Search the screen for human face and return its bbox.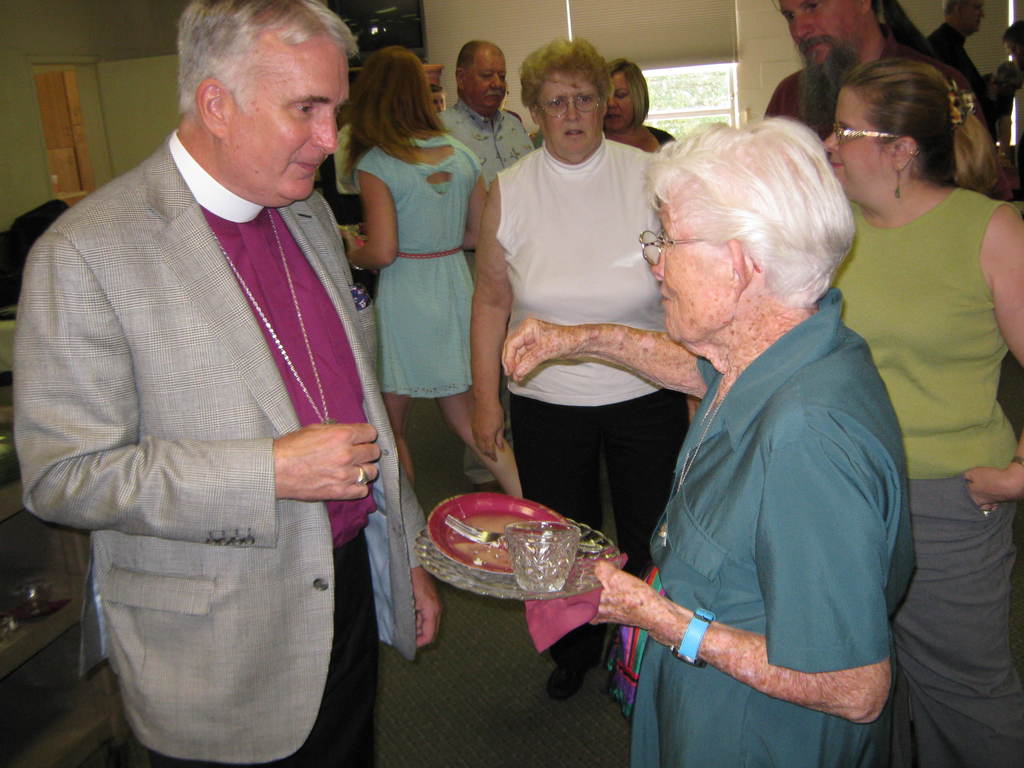
Found: [left=778, top=0, right=863, bottom=69].
